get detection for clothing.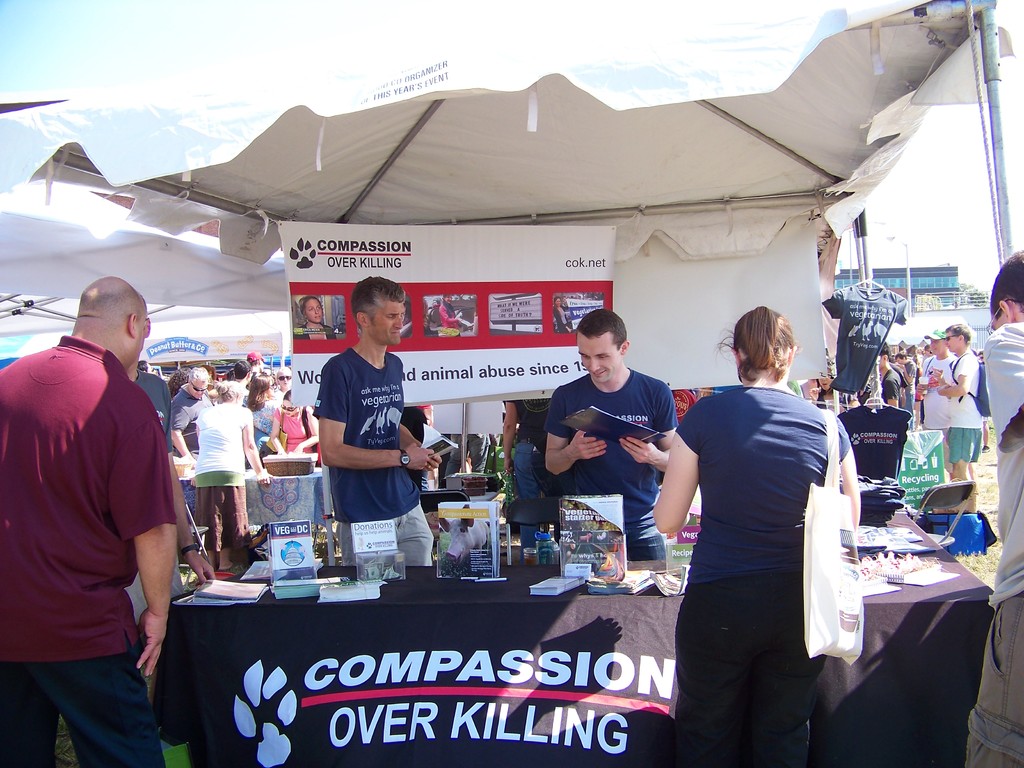
Detection: [left=839, top=399, right=909, bottom=478].
